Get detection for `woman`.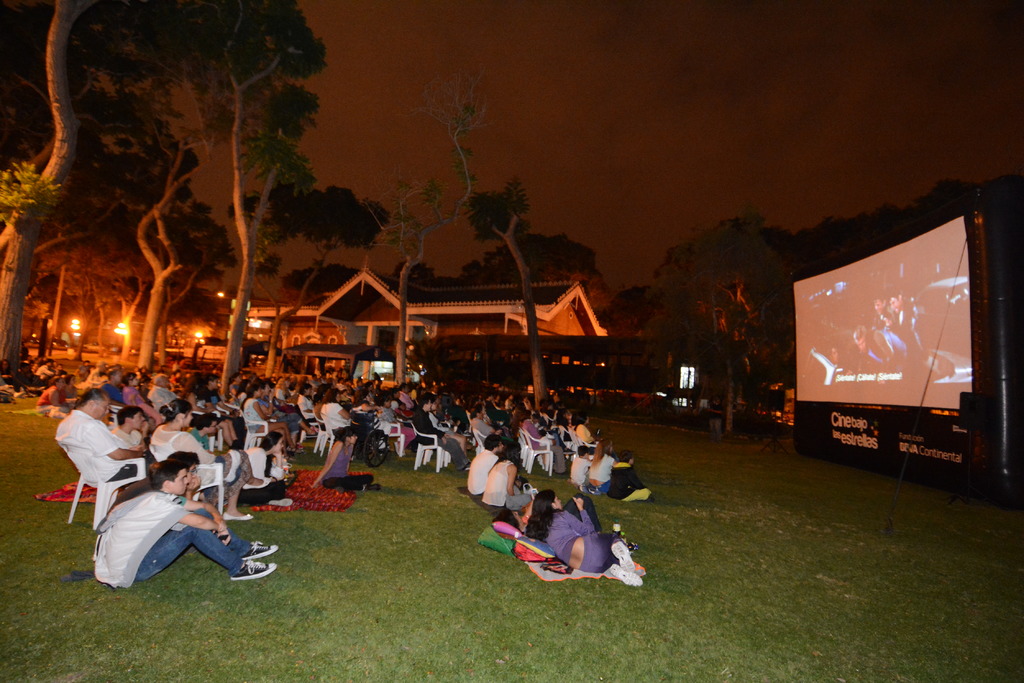
Detection: <region>236, 431, 291, 501</region>.
